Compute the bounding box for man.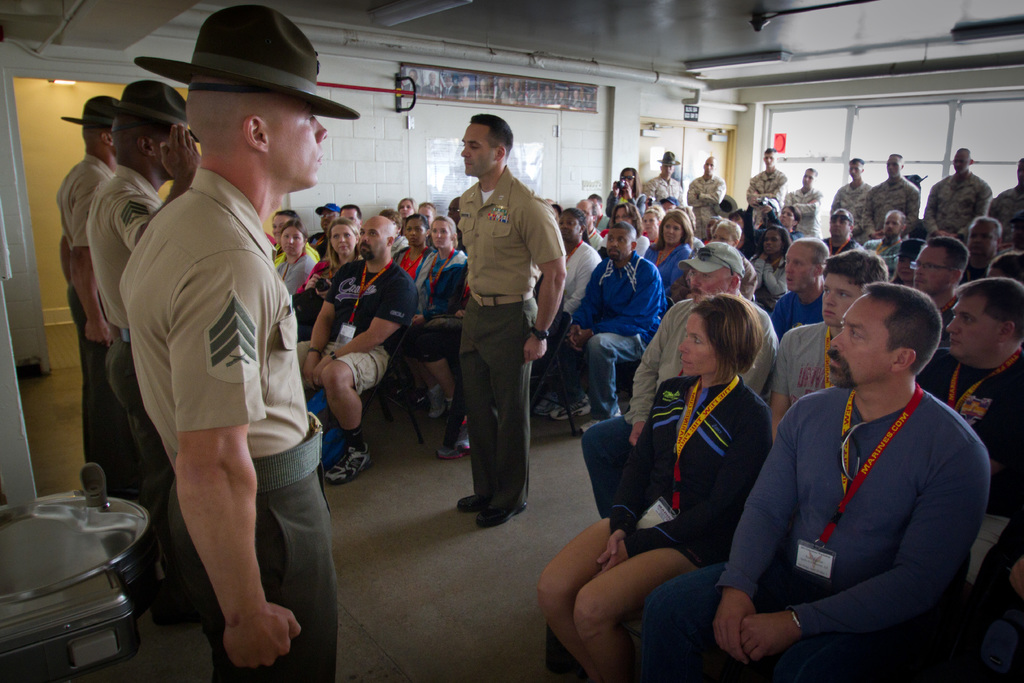
336, 205, 365, 234.
